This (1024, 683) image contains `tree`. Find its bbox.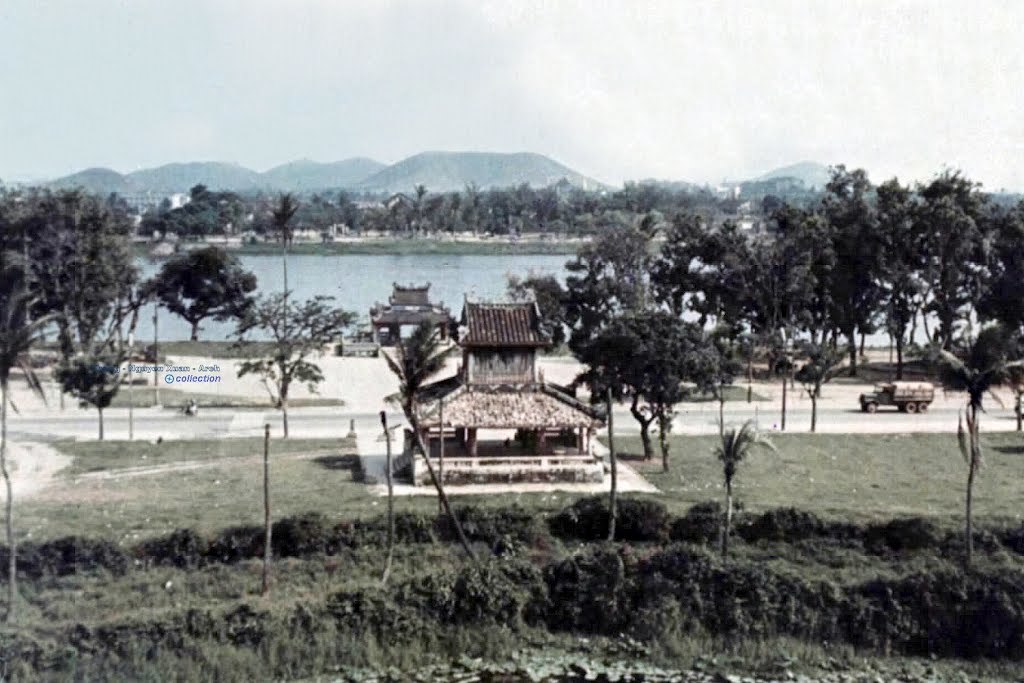
[770, 149, 850, 429].
